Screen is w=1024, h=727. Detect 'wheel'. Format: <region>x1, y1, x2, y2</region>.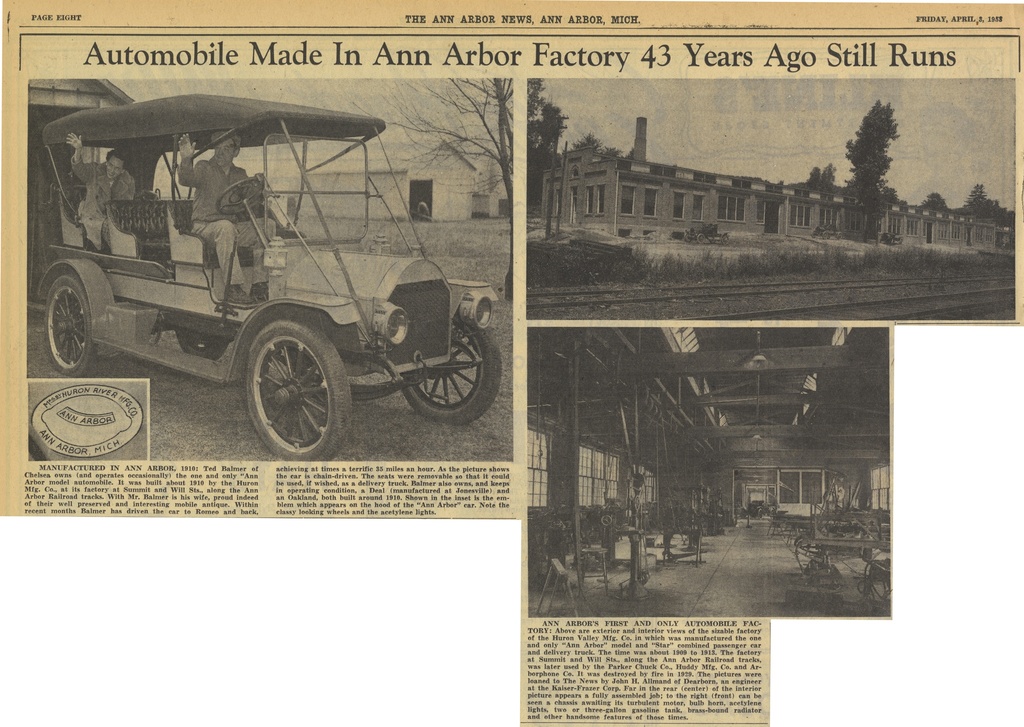
<region>40, 280, 95, 371</region>.
